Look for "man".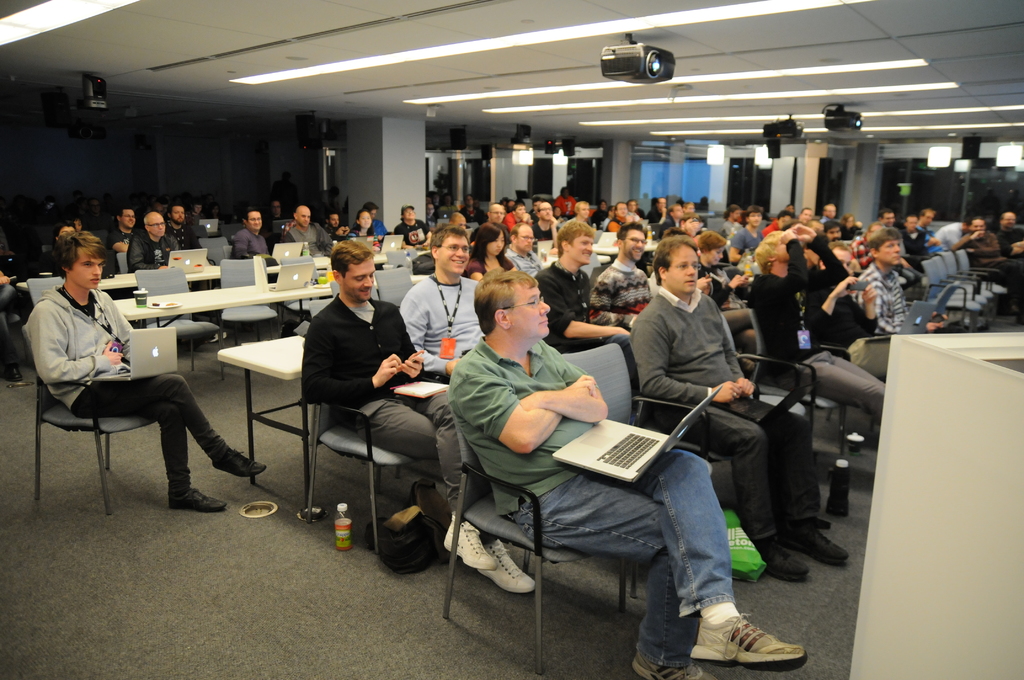
Found: [909, 219, 970, 275].
